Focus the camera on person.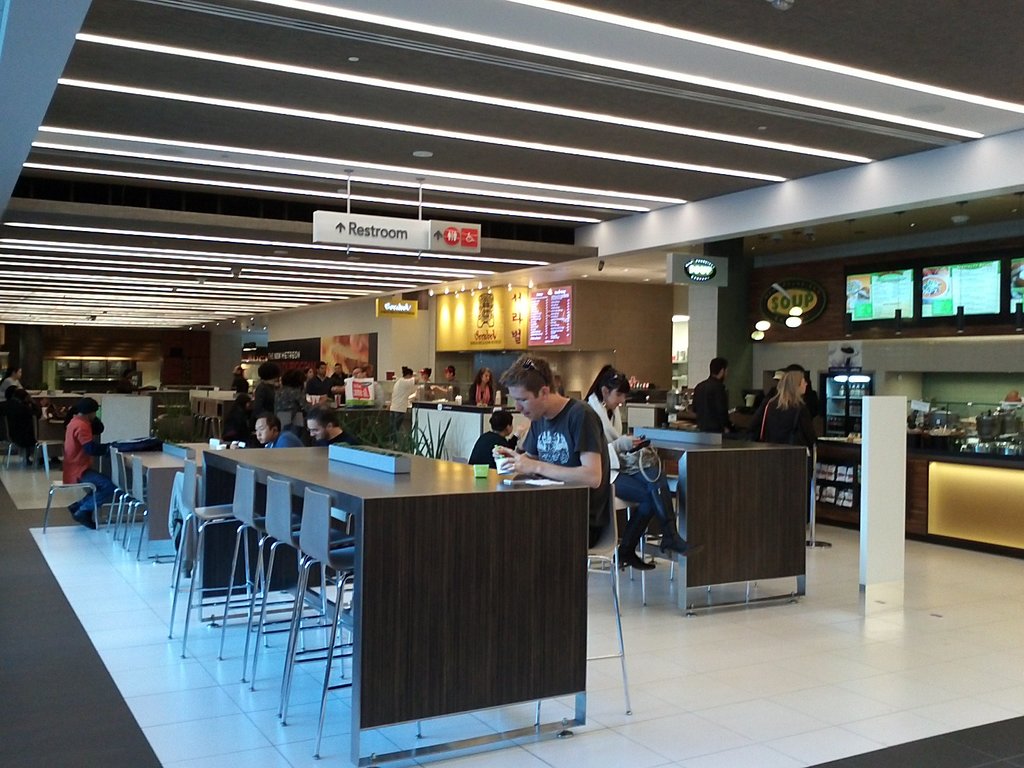
Focus region: [276,369,333,411].
